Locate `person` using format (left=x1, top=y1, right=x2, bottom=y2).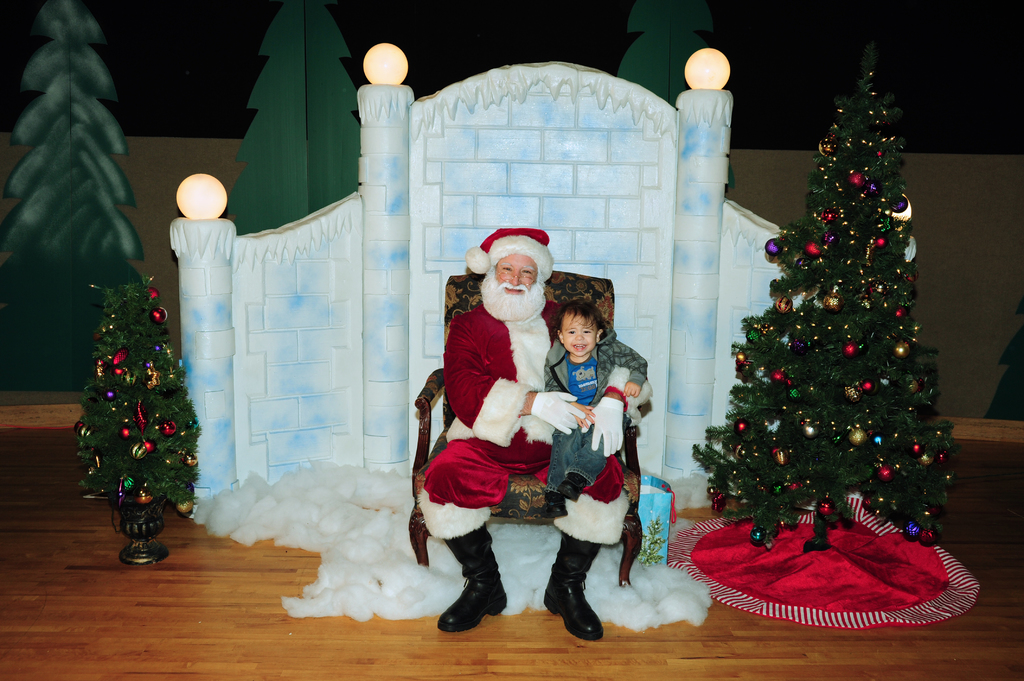
(left=542, top=303, right=650, bottom=520).
